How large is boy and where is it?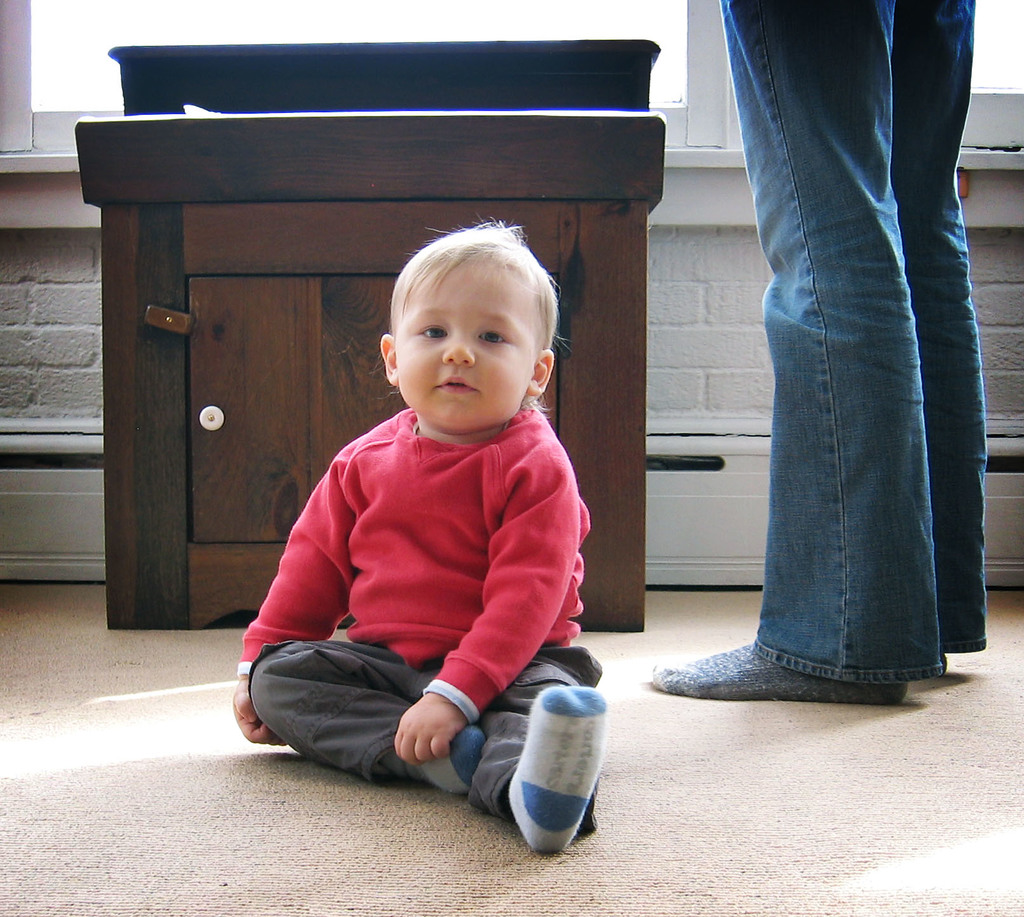
Bounding box: [253, 199, 609, 806].
